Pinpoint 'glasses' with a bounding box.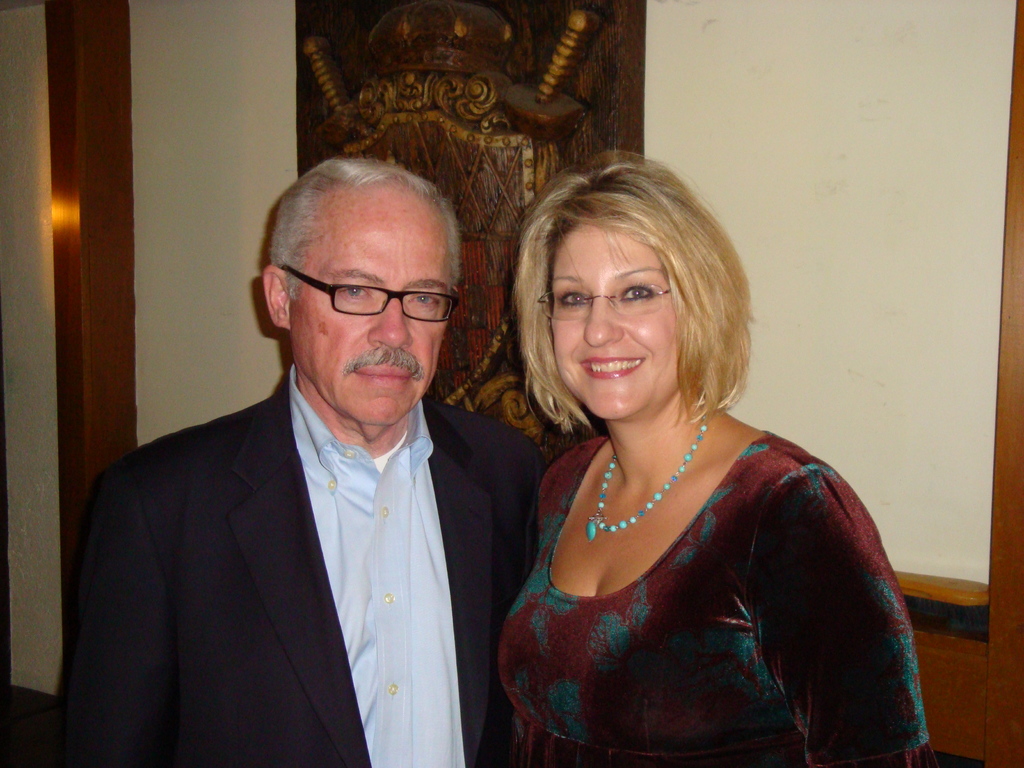
537:282:675:322.
